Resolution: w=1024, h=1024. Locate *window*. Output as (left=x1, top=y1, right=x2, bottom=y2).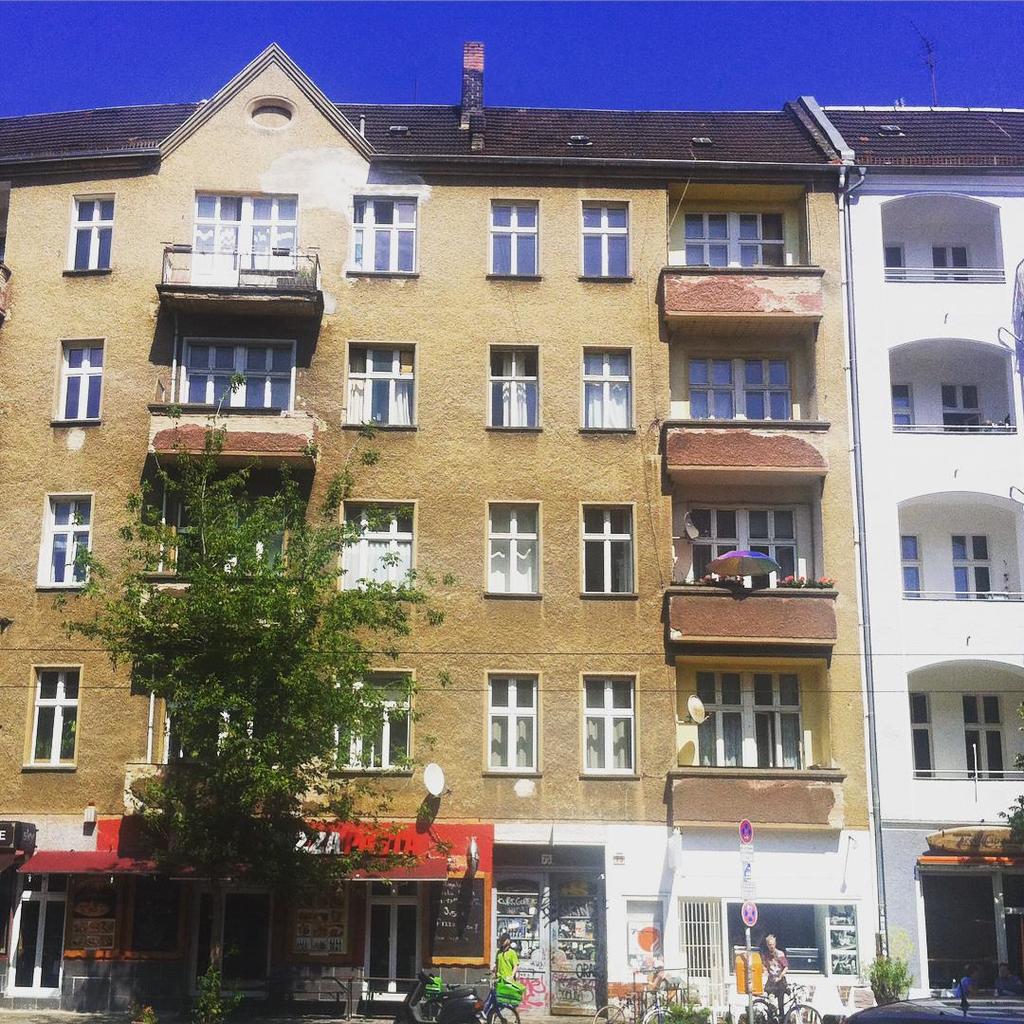
(left=19, top=665, right=83, bottom=771).
